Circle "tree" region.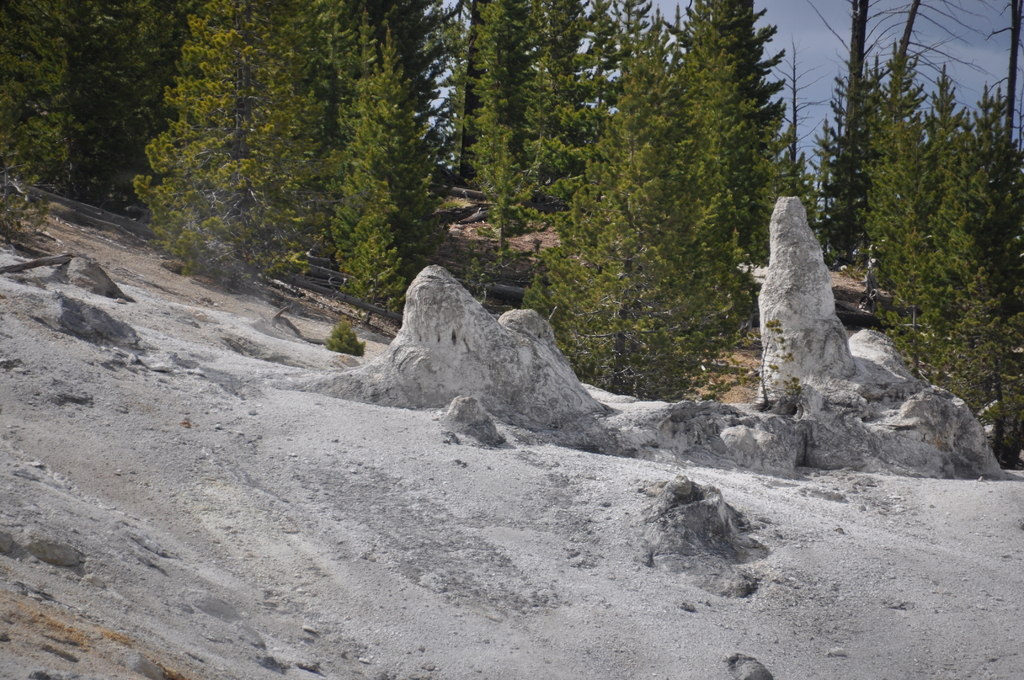
Region: (509,0,589,220).
